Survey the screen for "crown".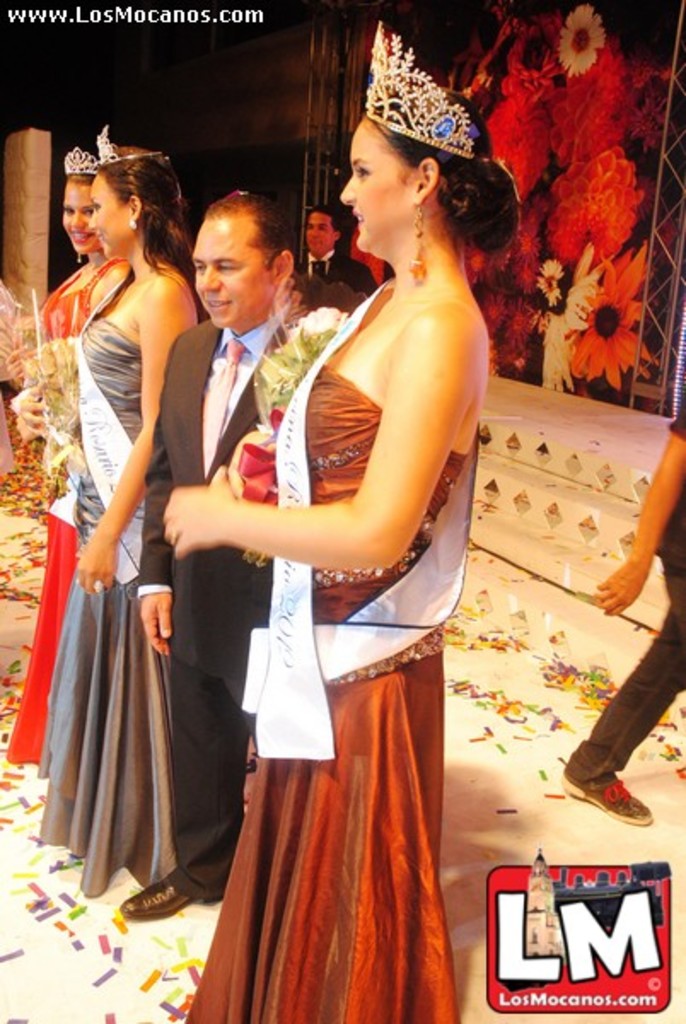
Survey found: bbox=[360, 19, 478, 160].
